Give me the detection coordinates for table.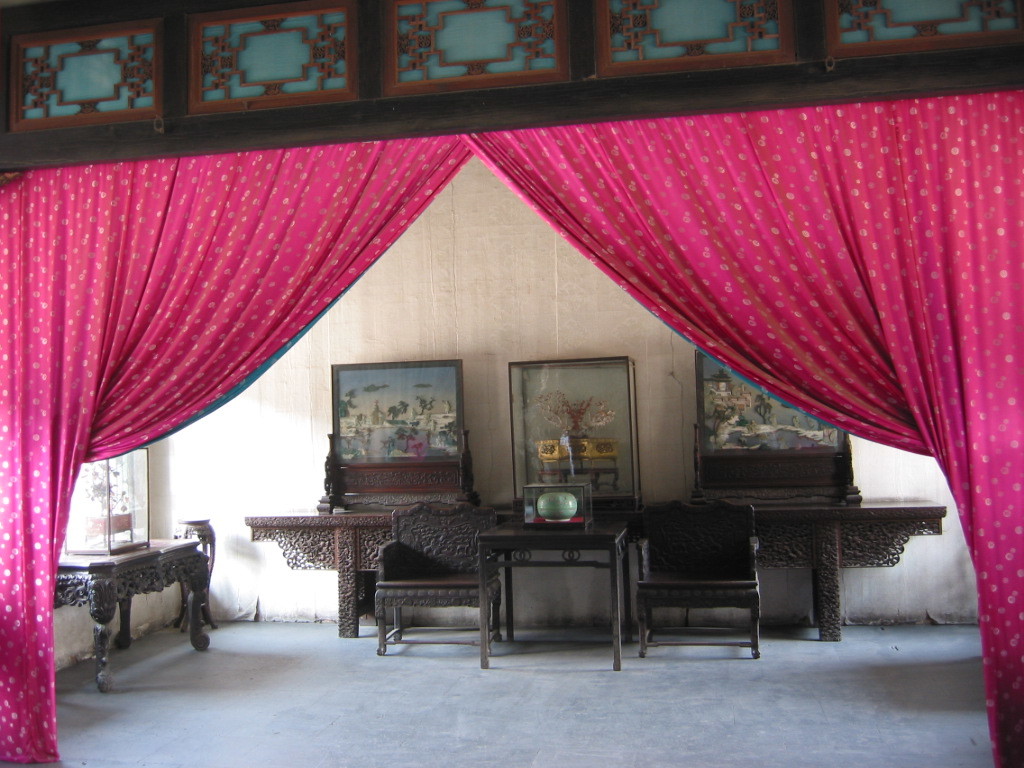
(left=57, top=543, right=209, bottom=681).
